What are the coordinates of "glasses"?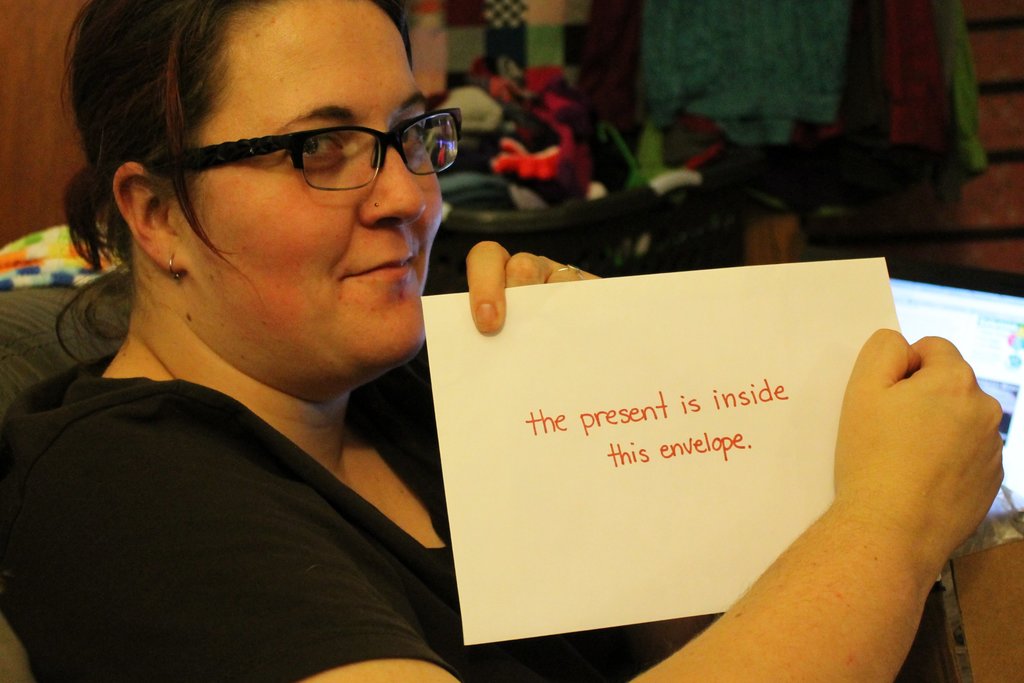
{"left": 147, "top": 105, "right": 467, "bottom": 186}.
